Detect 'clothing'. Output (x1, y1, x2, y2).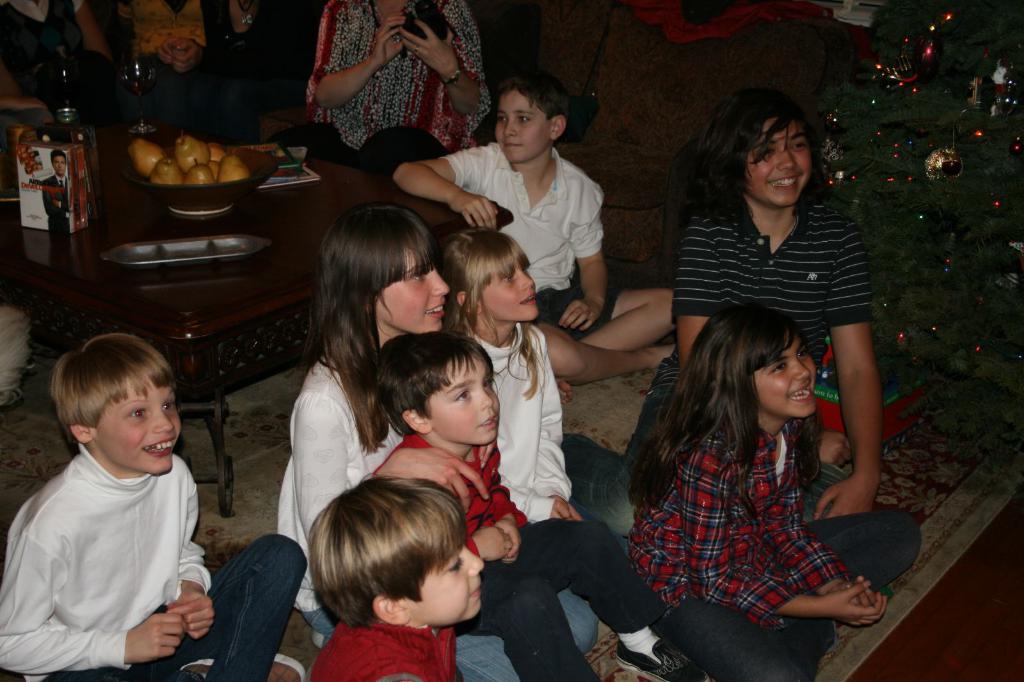
(470, 337, 582, 534).
